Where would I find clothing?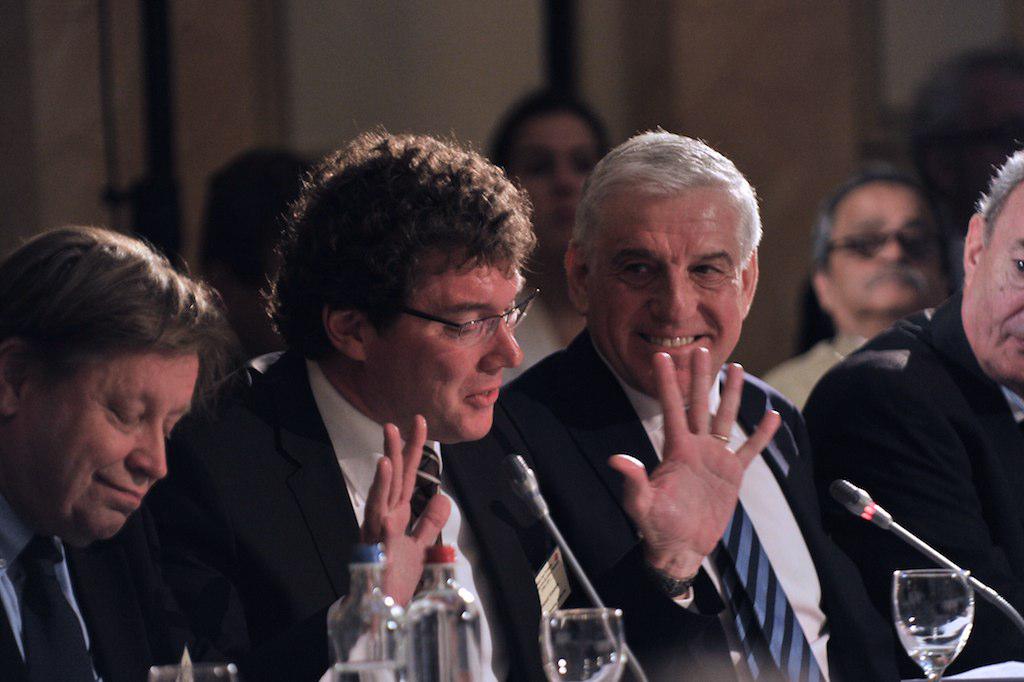
At 493 282 859 667.
